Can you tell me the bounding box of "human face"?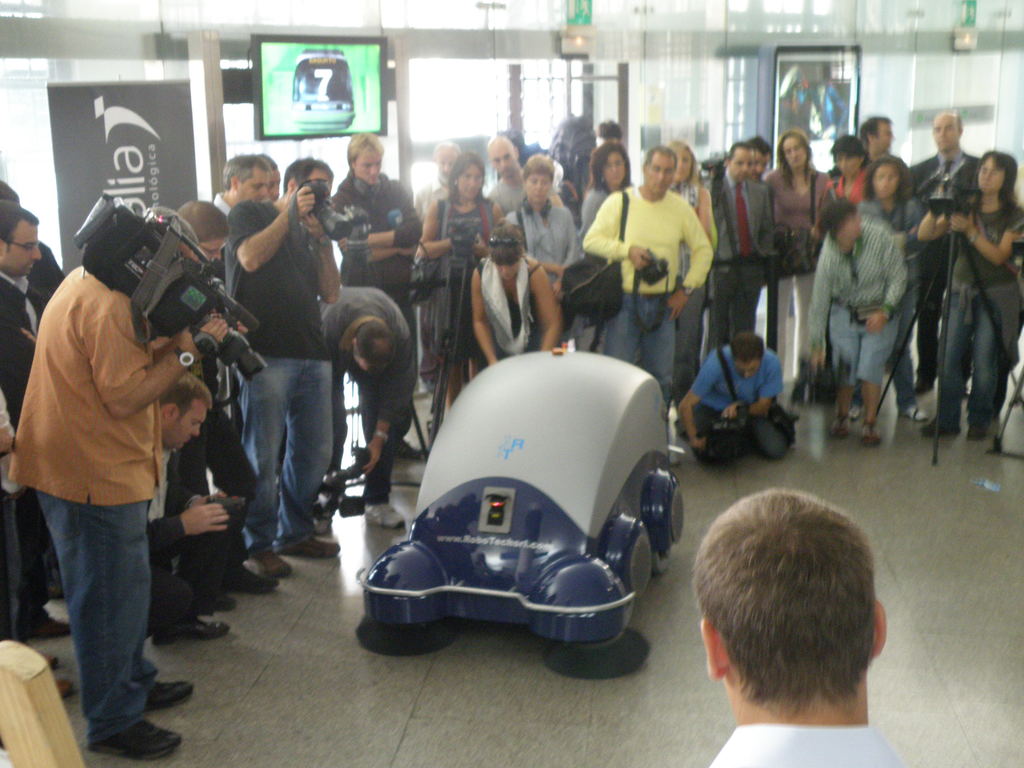
[980, 163, 1002, 193].
